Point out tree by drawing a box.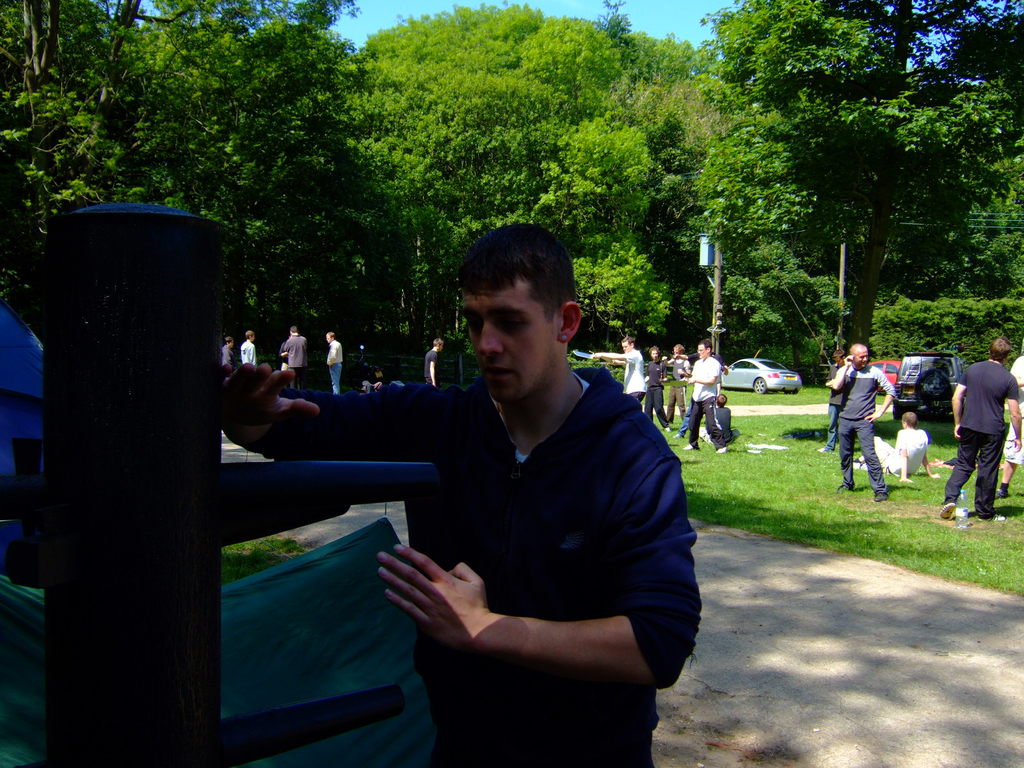
bbox(319, 0, 707, 344).
